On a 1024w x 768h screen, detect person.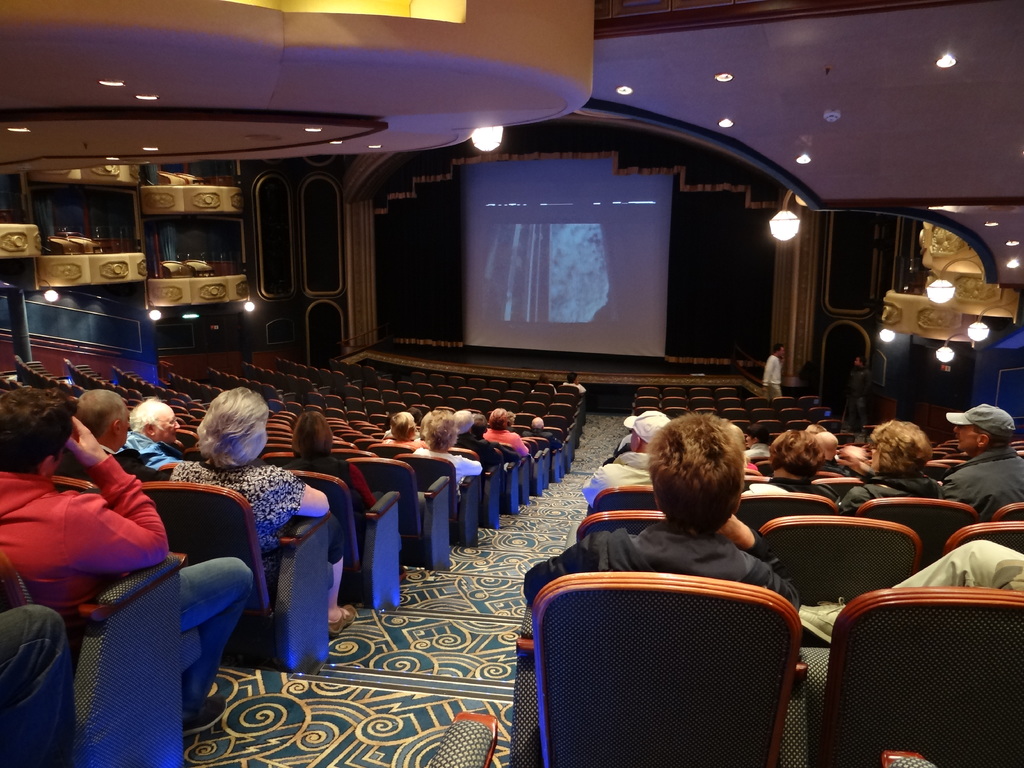
crop(561, 368, 588, 394).
